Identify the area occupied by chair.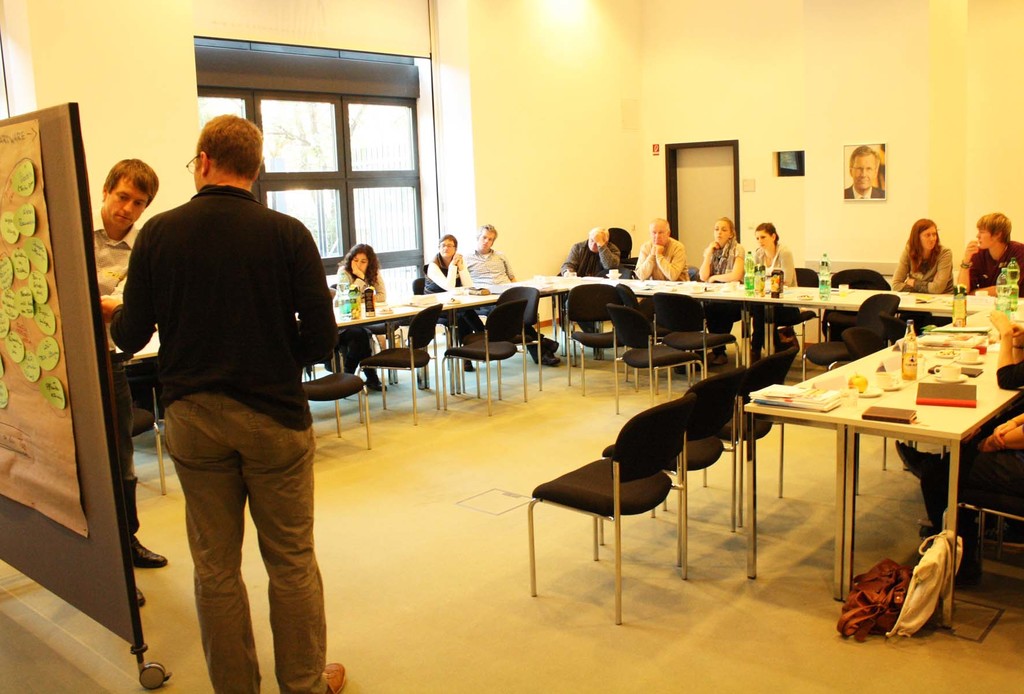
Area: bbox=[819, 268, 899, 340].
